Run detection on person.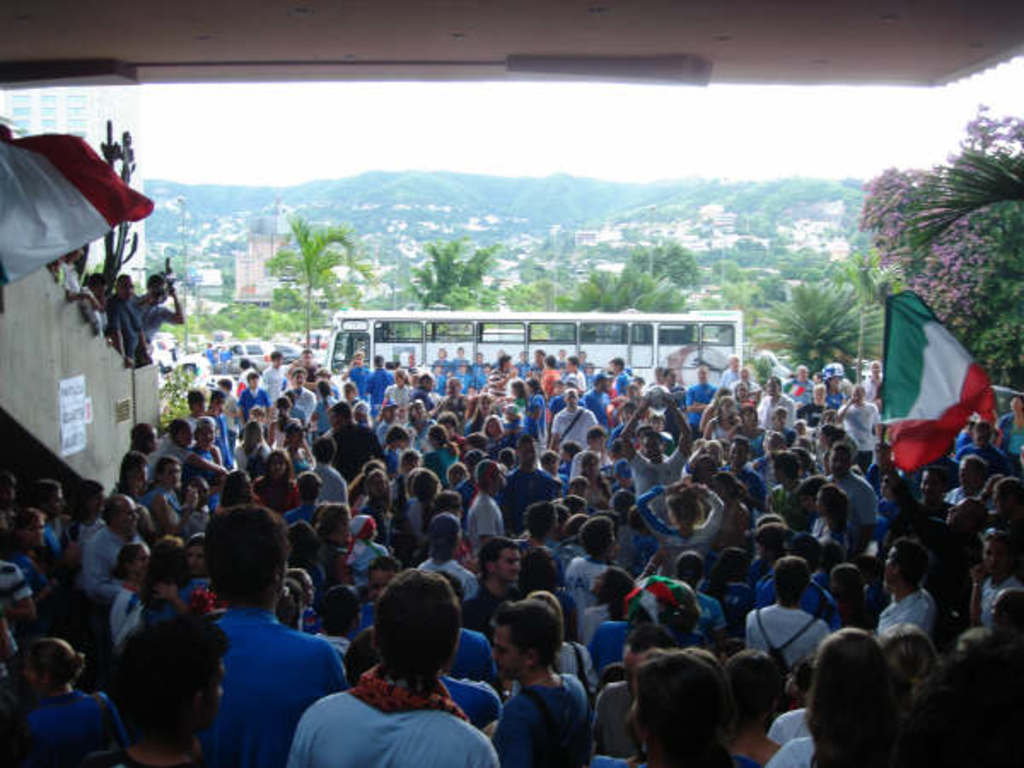
Result: [548, 384, 606, 449].
